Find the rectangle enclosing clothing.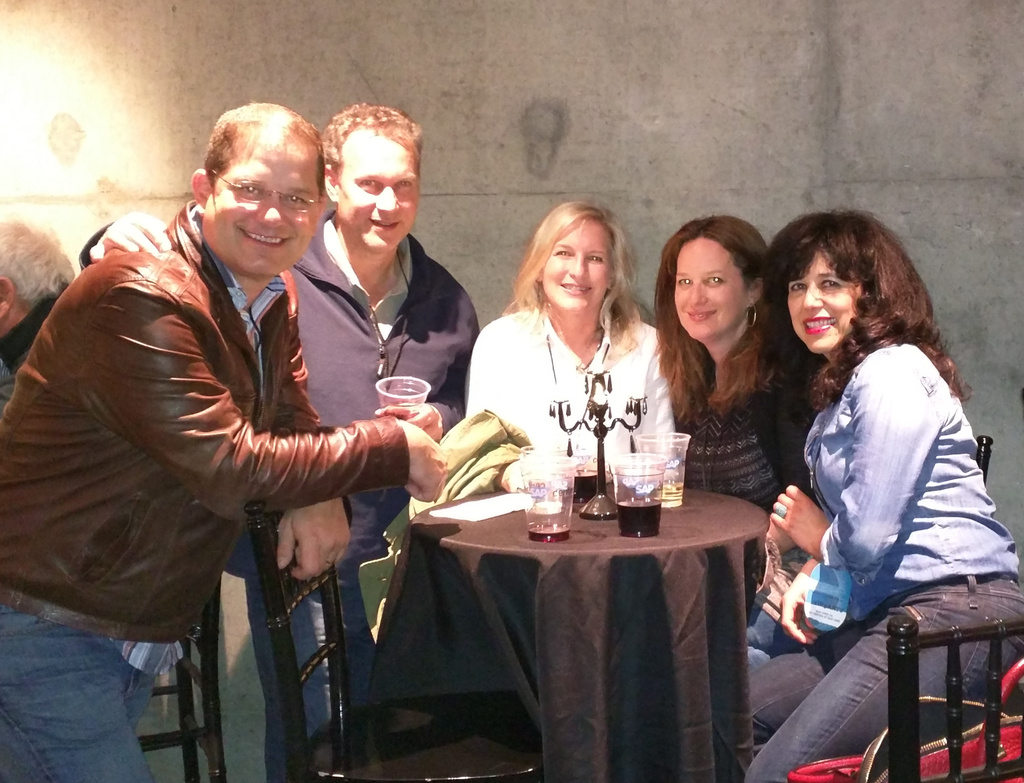
Rect(77, 204, 483, 782).
